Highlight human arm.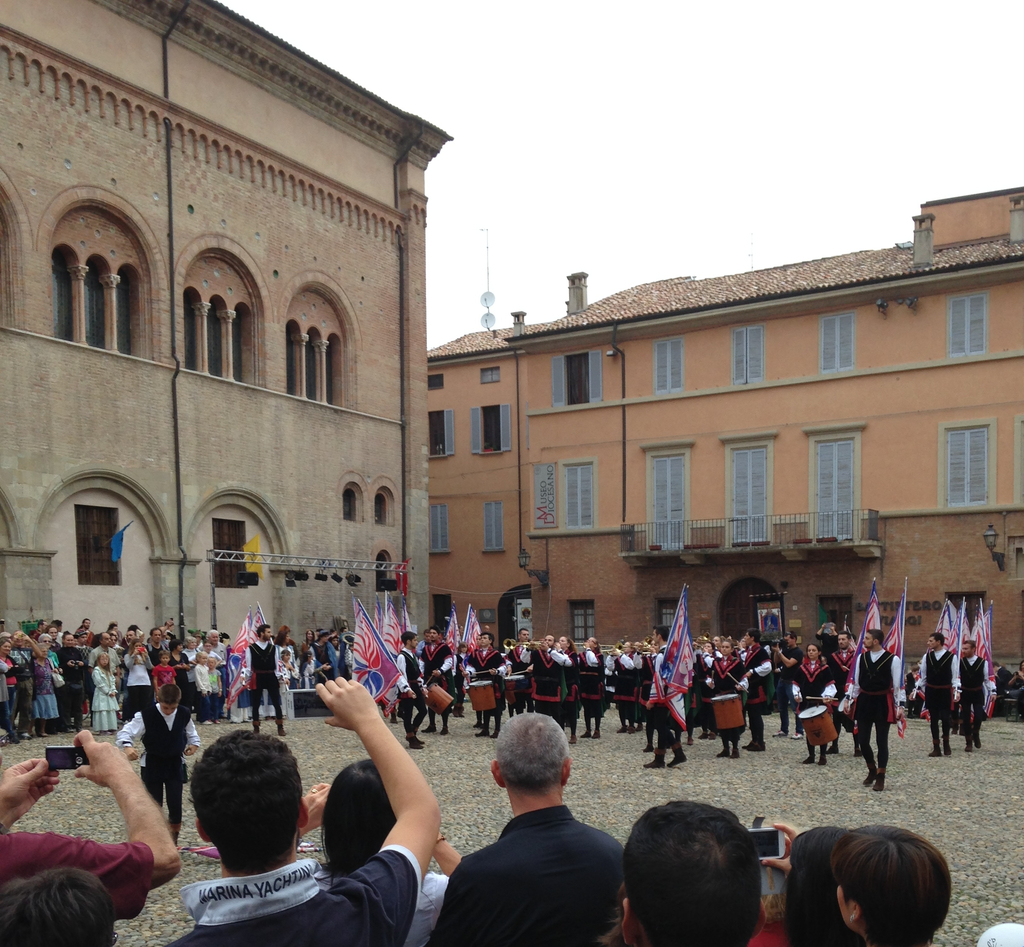
Highlighted region: [539, 642, 563, 665].
